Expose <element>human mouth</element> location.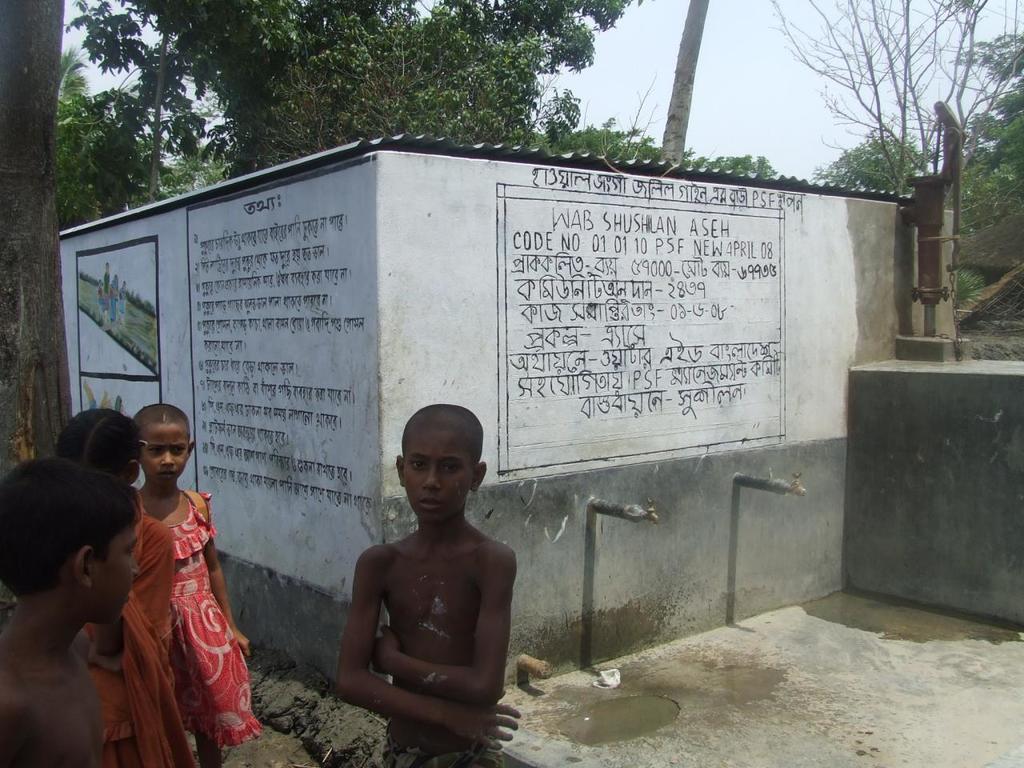
Exposed at 154 469 178 482.
